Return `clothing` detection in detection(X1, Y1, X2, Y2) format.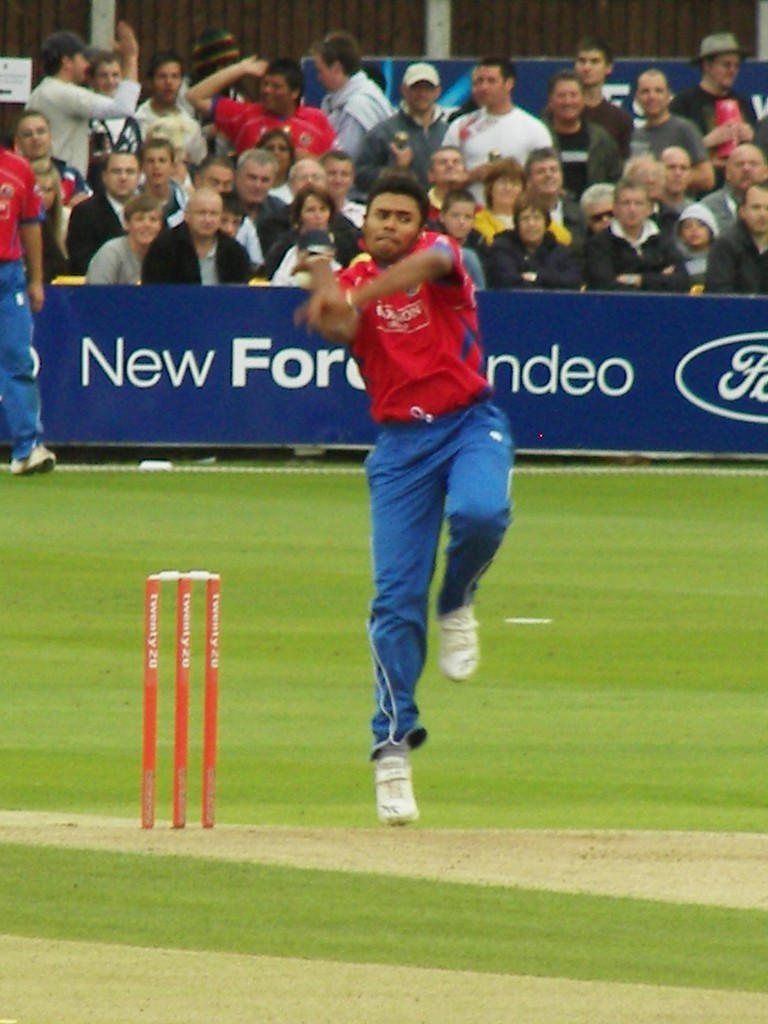
detection(0, 143, 56, 454).
